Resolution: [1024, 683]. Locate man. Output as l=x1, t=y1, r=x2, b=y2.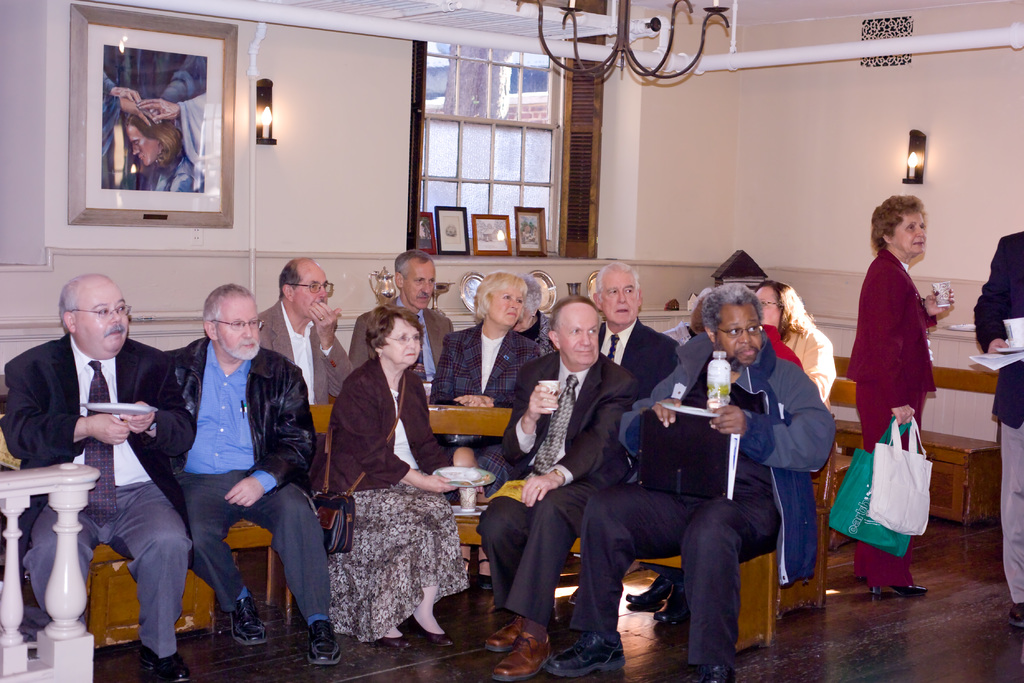
l=100, t=266, r=327, b=664.
